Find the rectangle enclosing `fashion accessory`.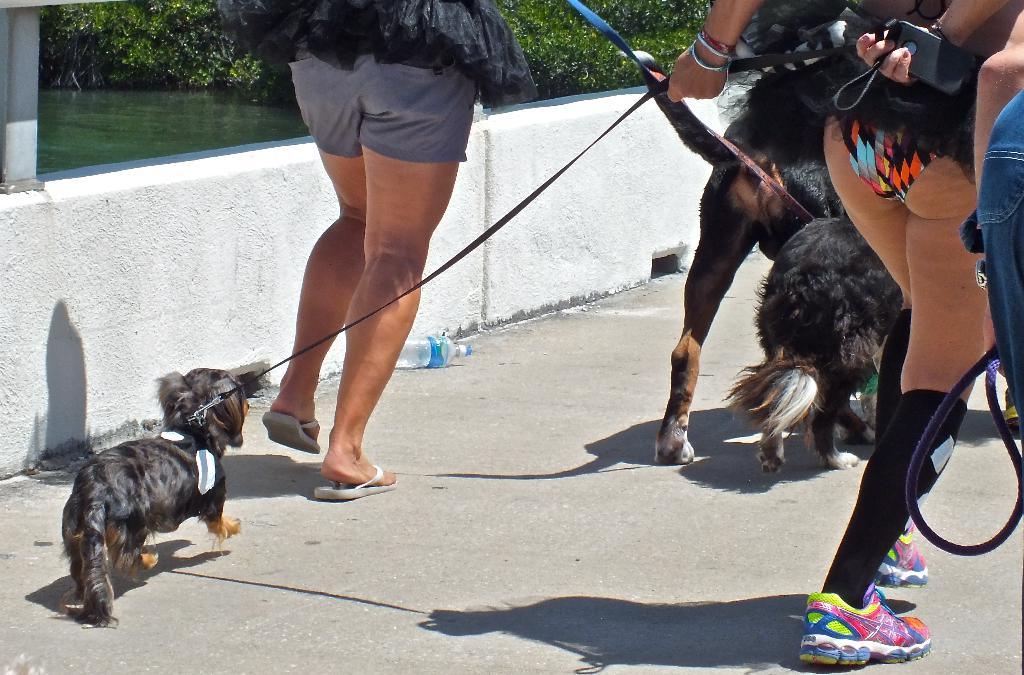
bbox=(868, 530, 930, 591).
